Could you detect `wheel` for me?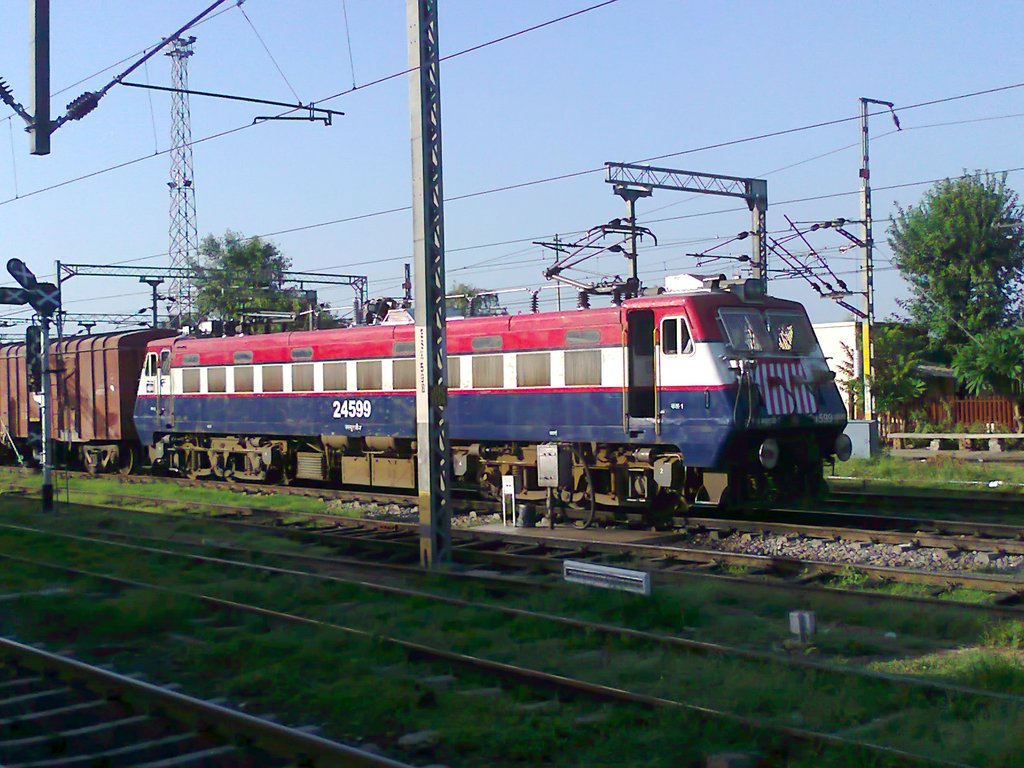
Detection result: x1=117, y1=440, x2=138, y2=472.
